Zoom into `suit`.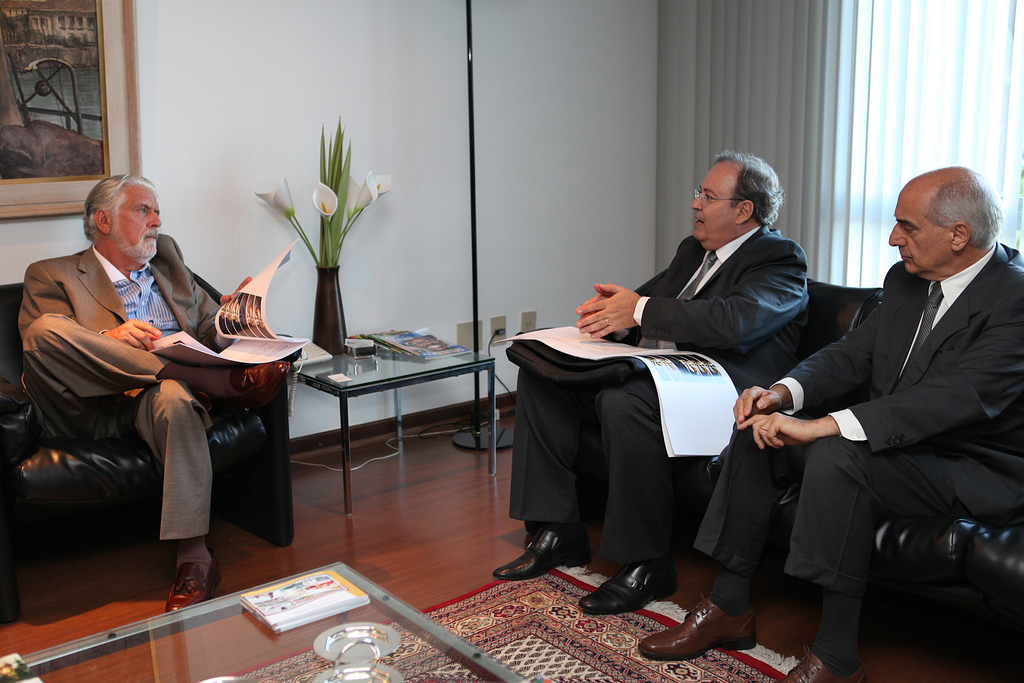
Zoom target: box=[550, 197, 804, 575].
